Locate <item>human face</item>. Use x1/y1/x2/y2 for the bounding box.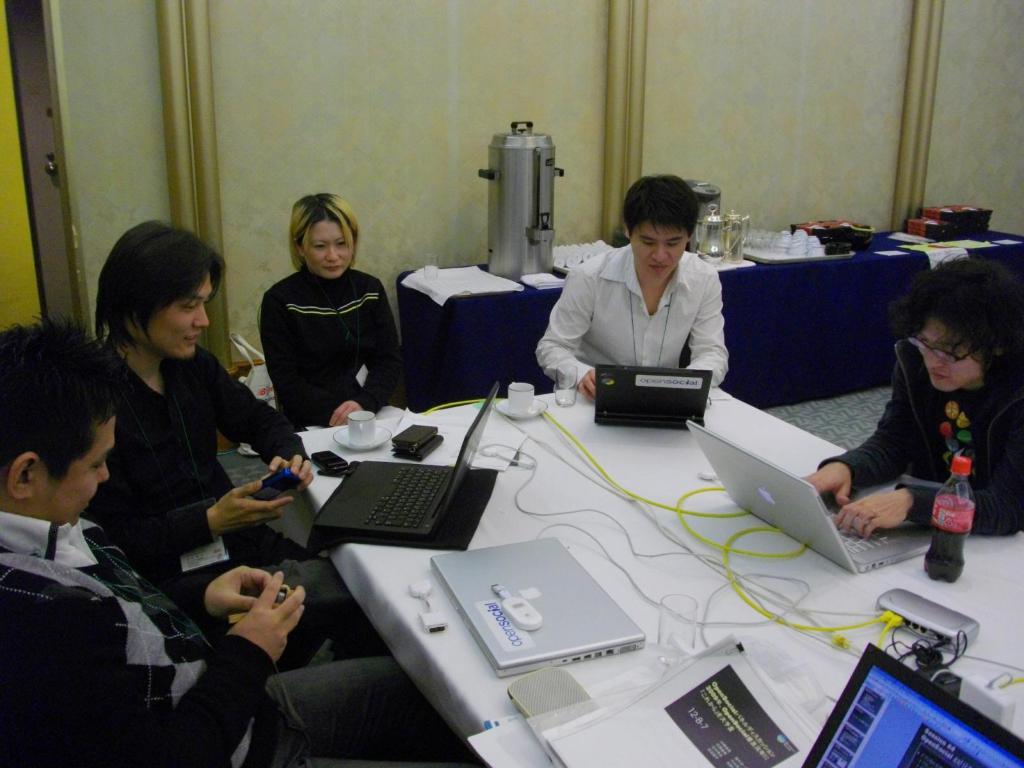
140/275/214/357.
